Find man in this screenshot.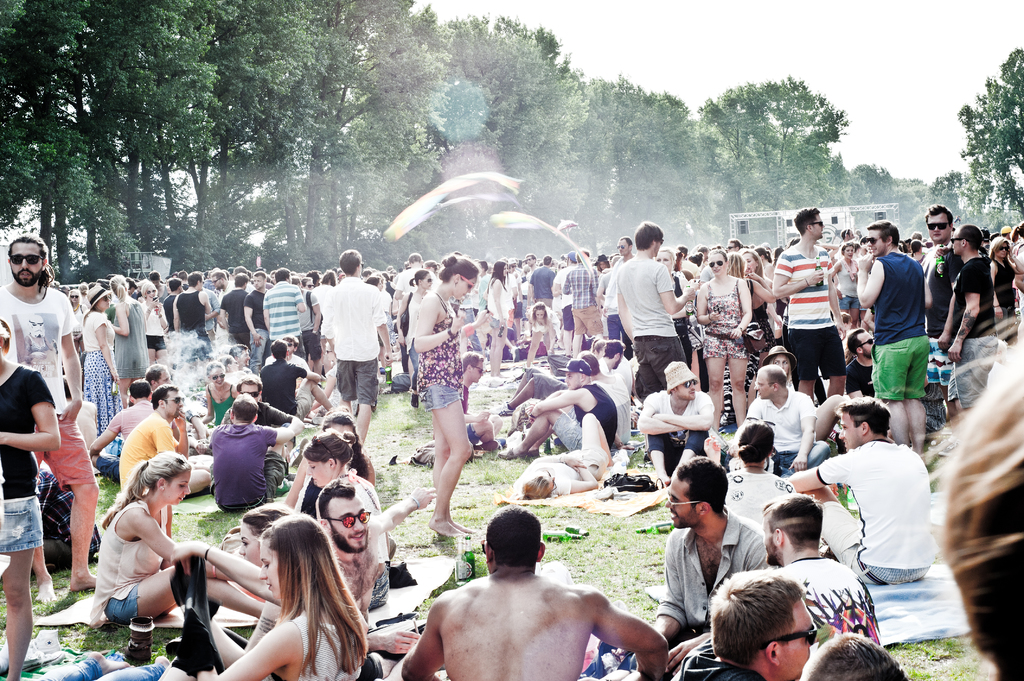
The bounding box for man is <box>940,220,999,410</box>.
